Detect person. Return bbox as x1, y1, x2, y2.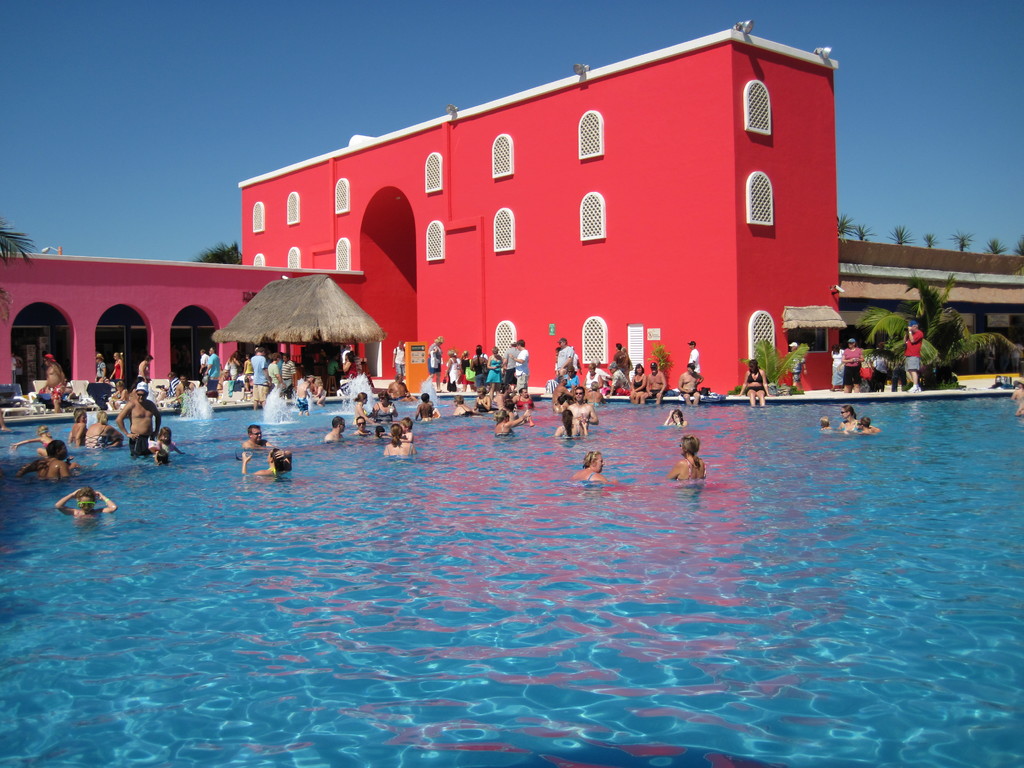
13, 422, 54, 455.
